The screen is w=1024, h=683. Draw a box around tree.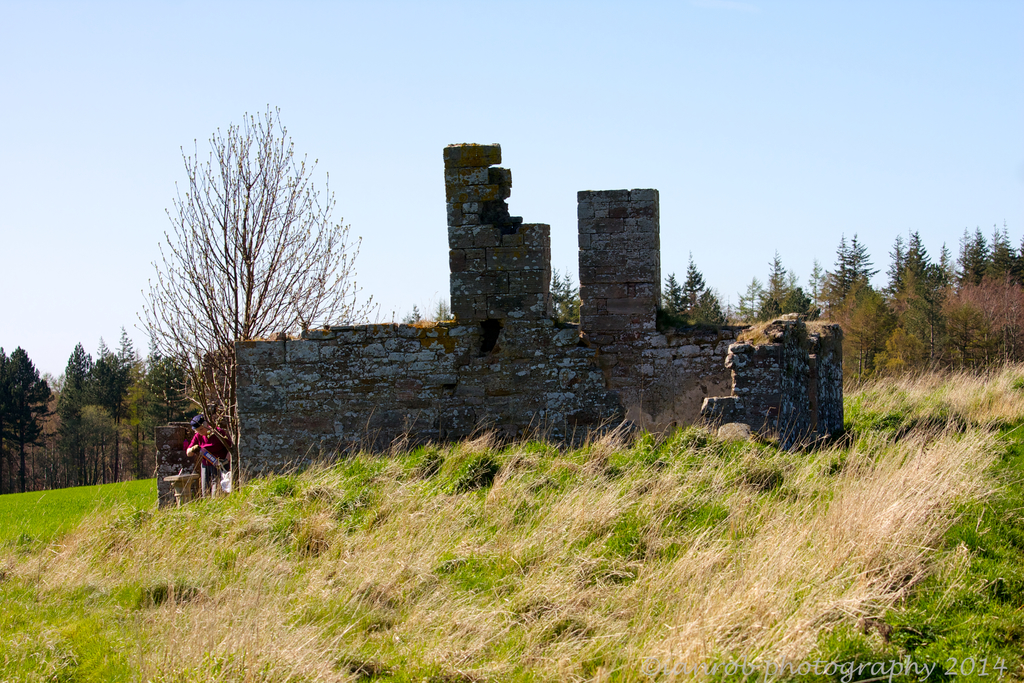
<region>141, 98, 352, 469</region>.
